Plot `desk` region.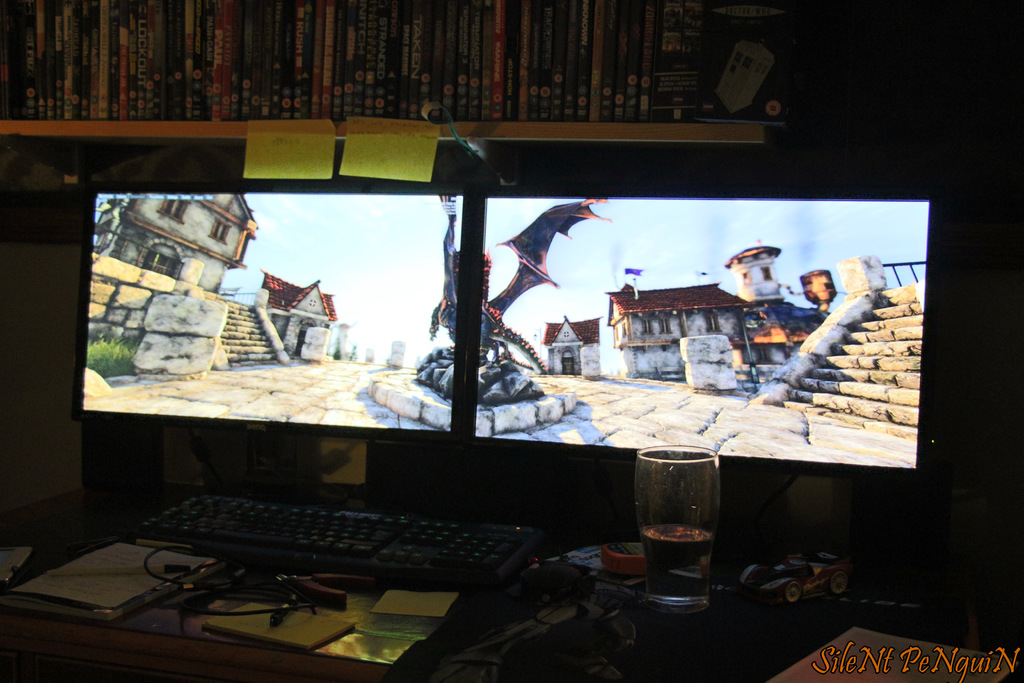
Plotted at region(0, 483, 1023, 682).
